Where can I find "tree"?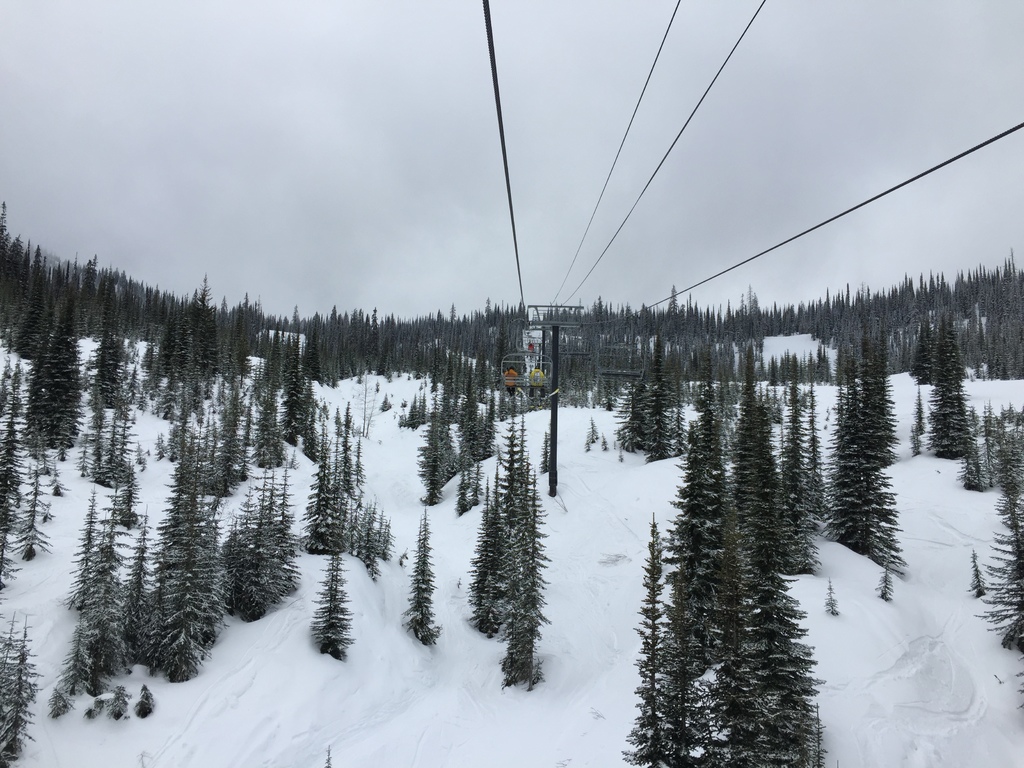
You can find it at box=[188, 278, 210, 366].
